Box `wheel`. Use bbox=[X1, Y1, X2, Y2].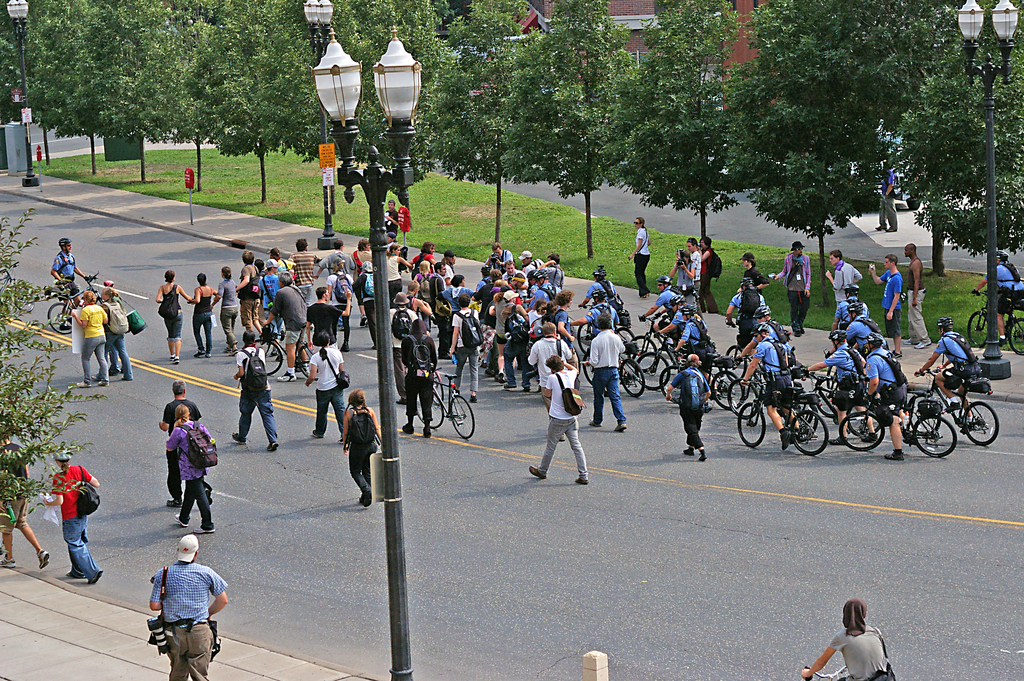
bbox=[252, 339, 283, 375].
